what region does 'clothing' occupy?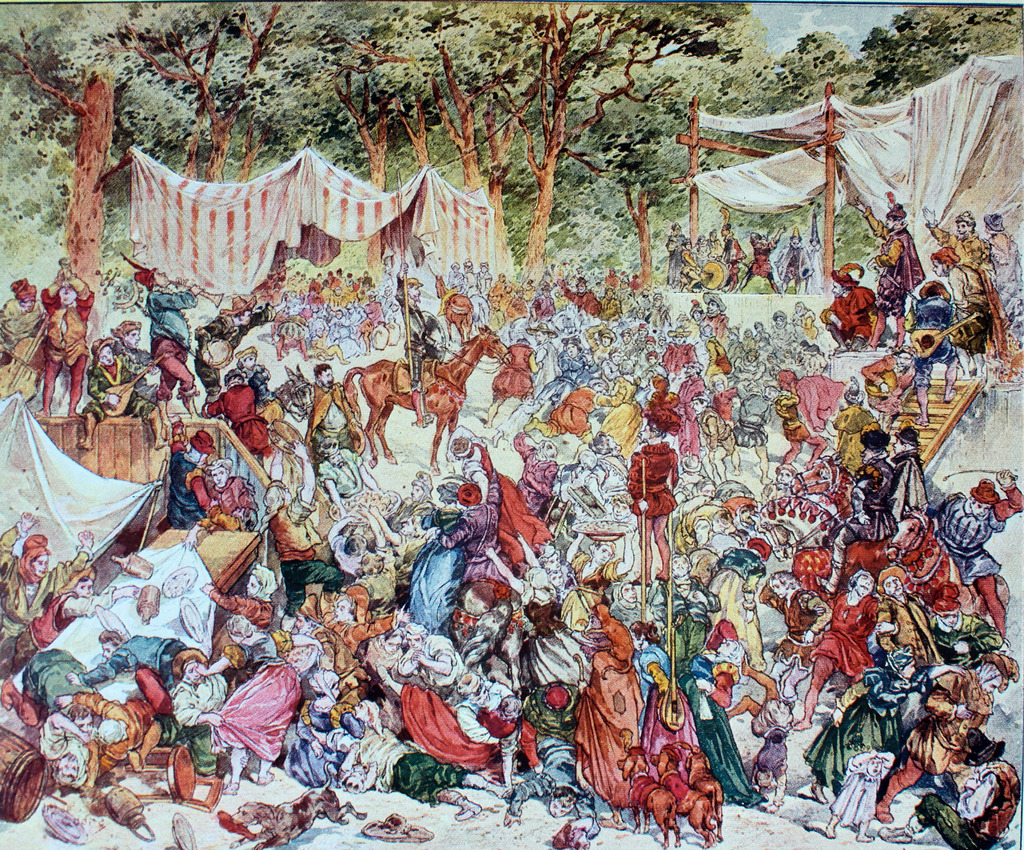
79, 640, 186, 694.
